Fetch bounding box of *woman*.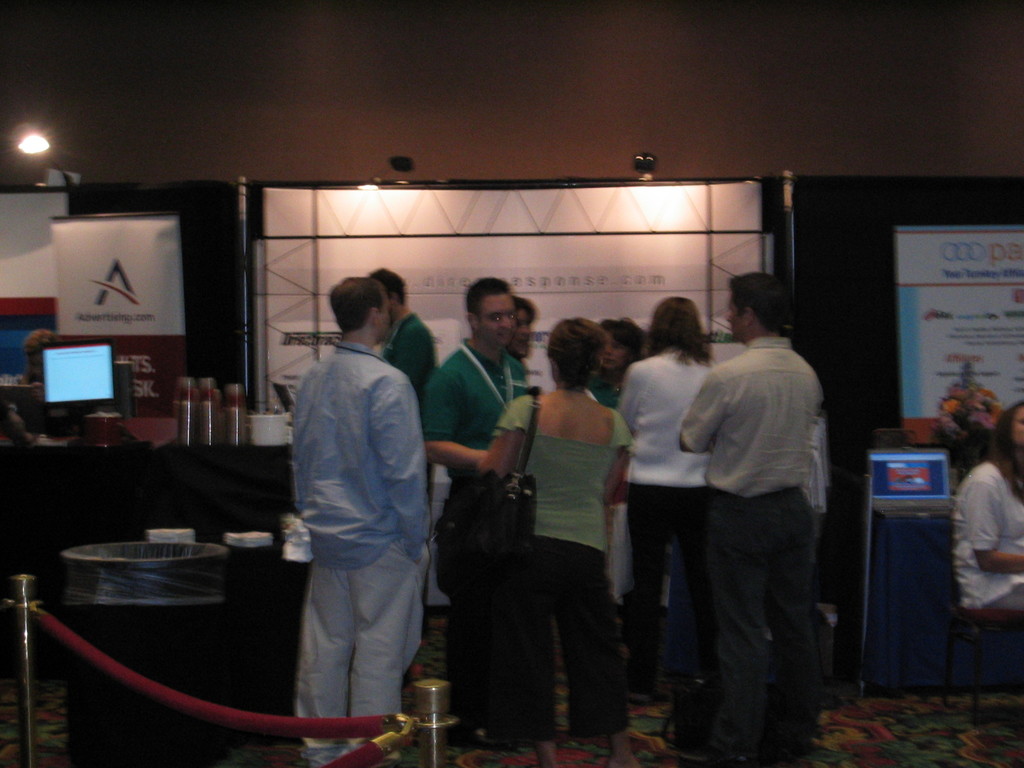
Bbox: [left=597, top=319, right=648, bottom=624].
